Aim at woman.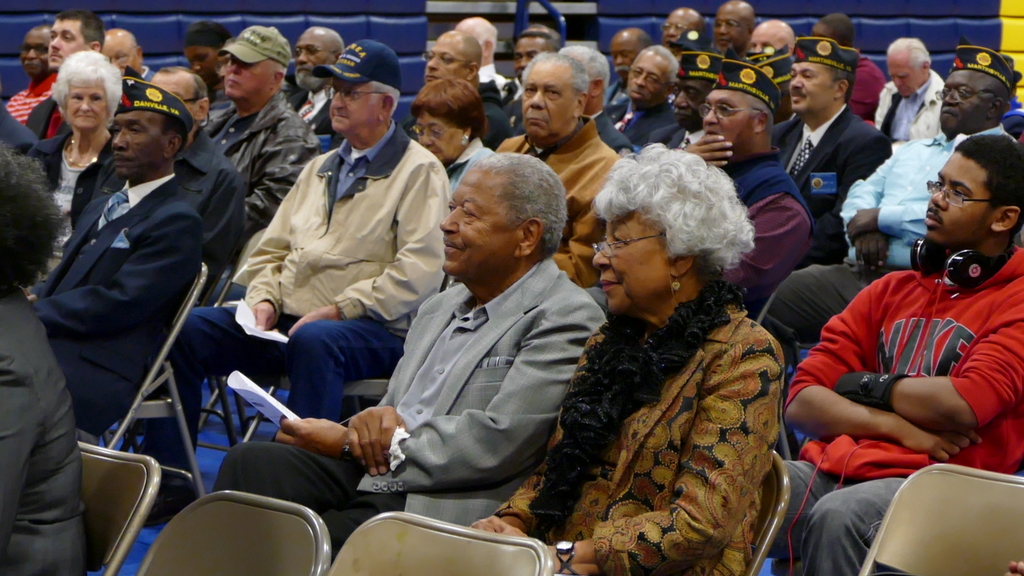
Aimed at box(524, 129, 804, 572).
